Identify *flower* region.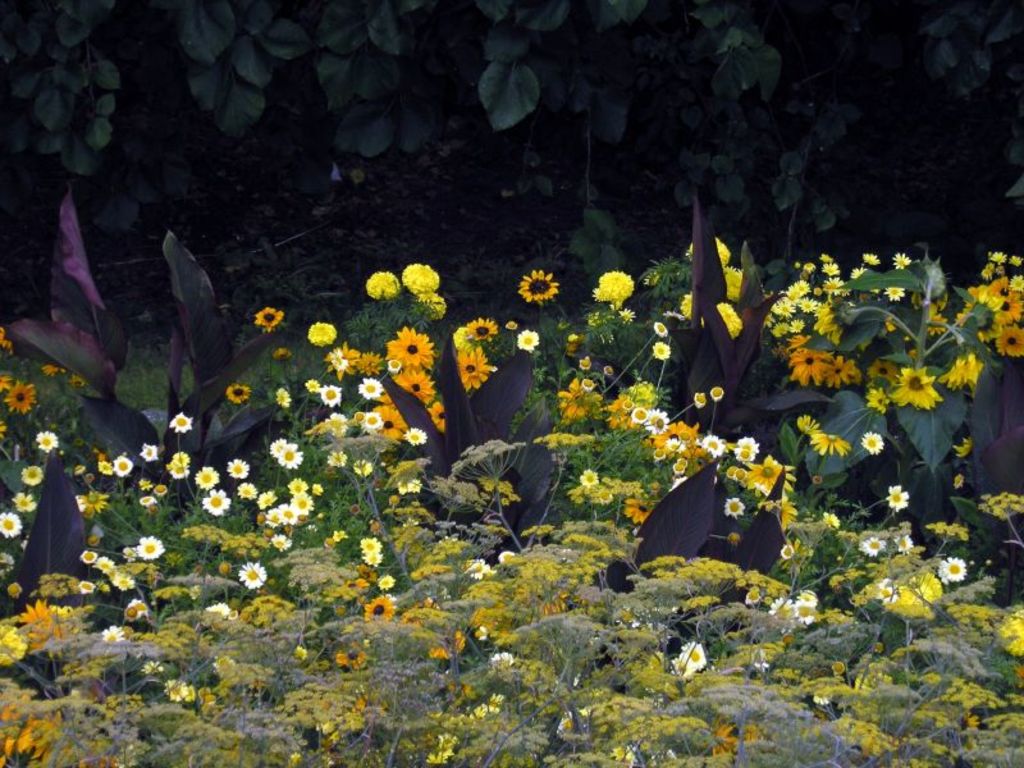
Region: crop(142, 658, 168, 676).
